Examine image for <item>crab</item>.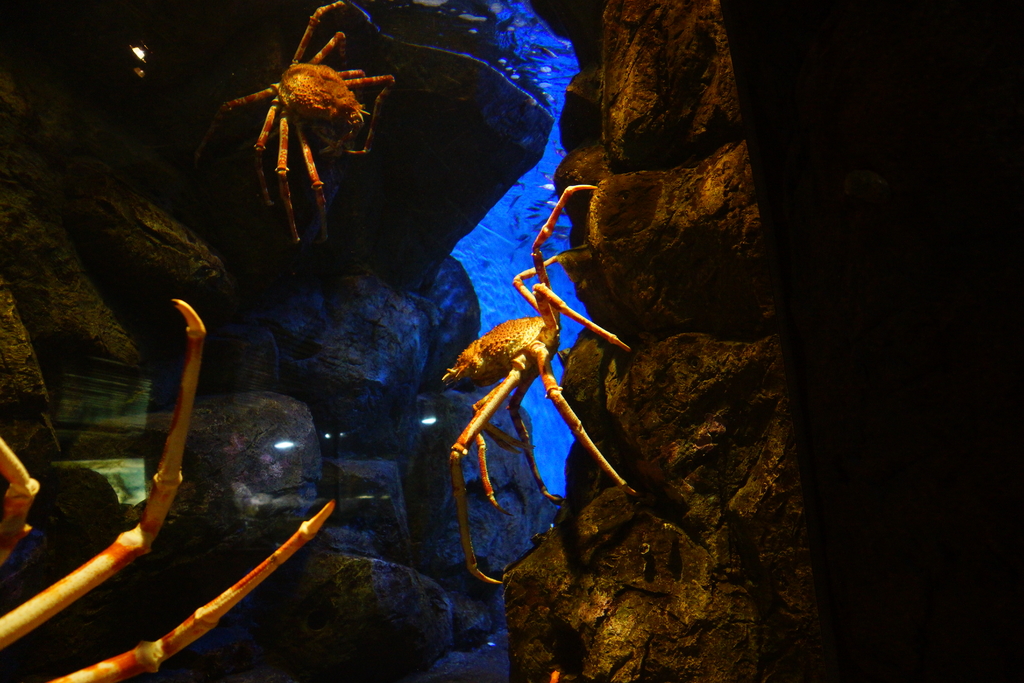
Examination result: locate(433, 180, 637, 584).
